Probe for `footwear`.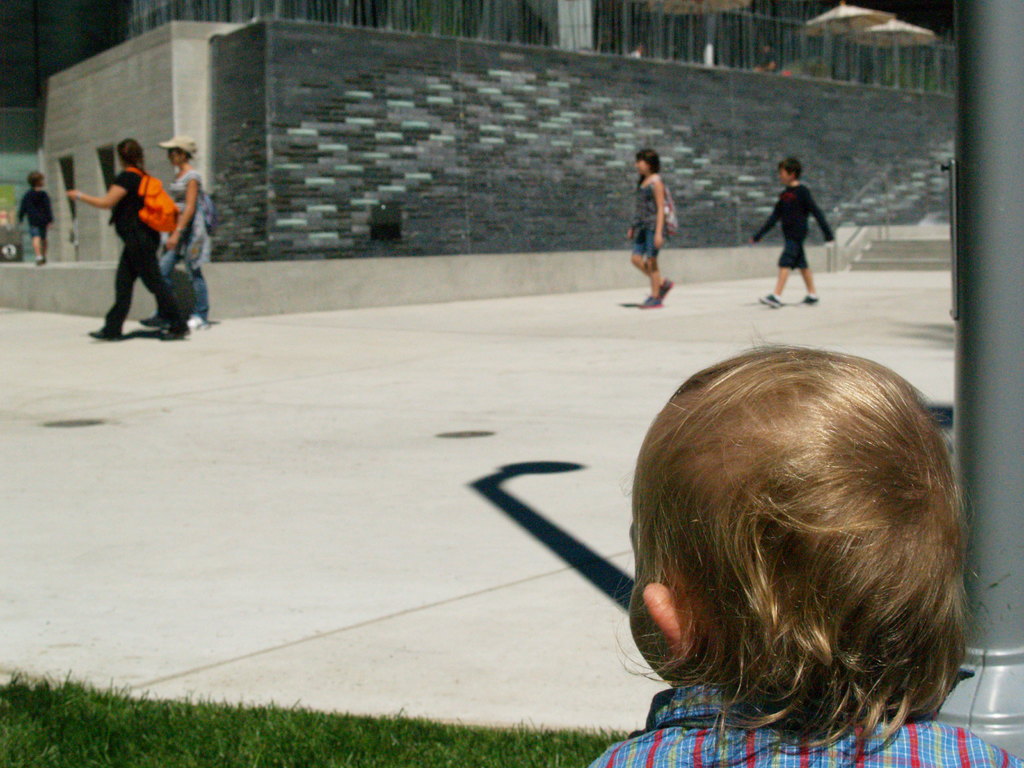
Probe result: l=800, t=293, r=820, b=308.
